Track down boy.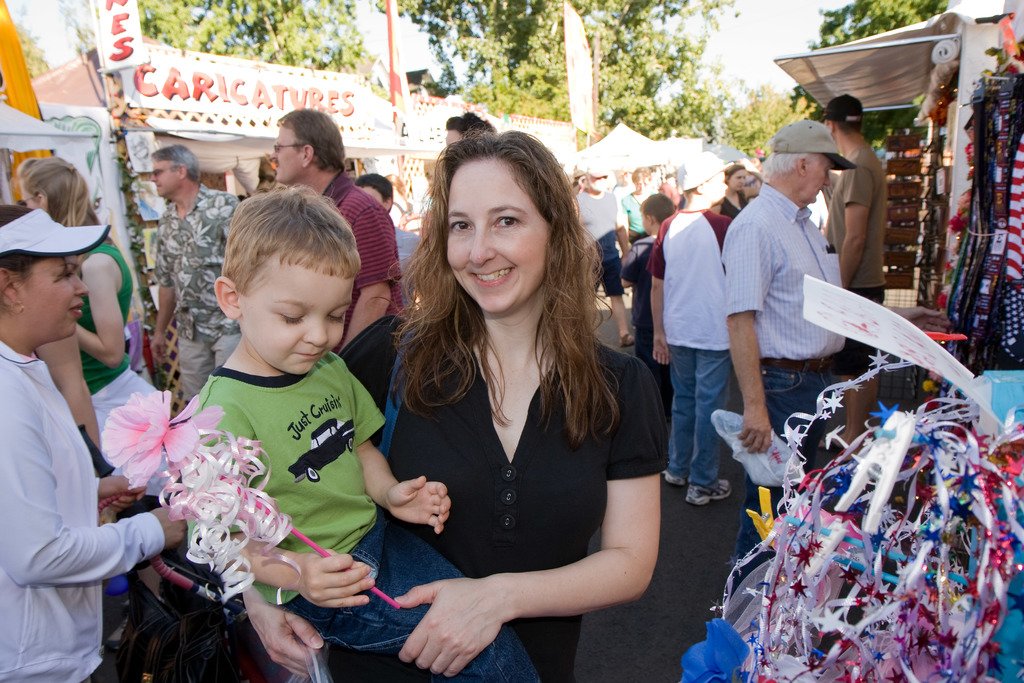
Tracked to BBox(620, 194, 674, 415).
